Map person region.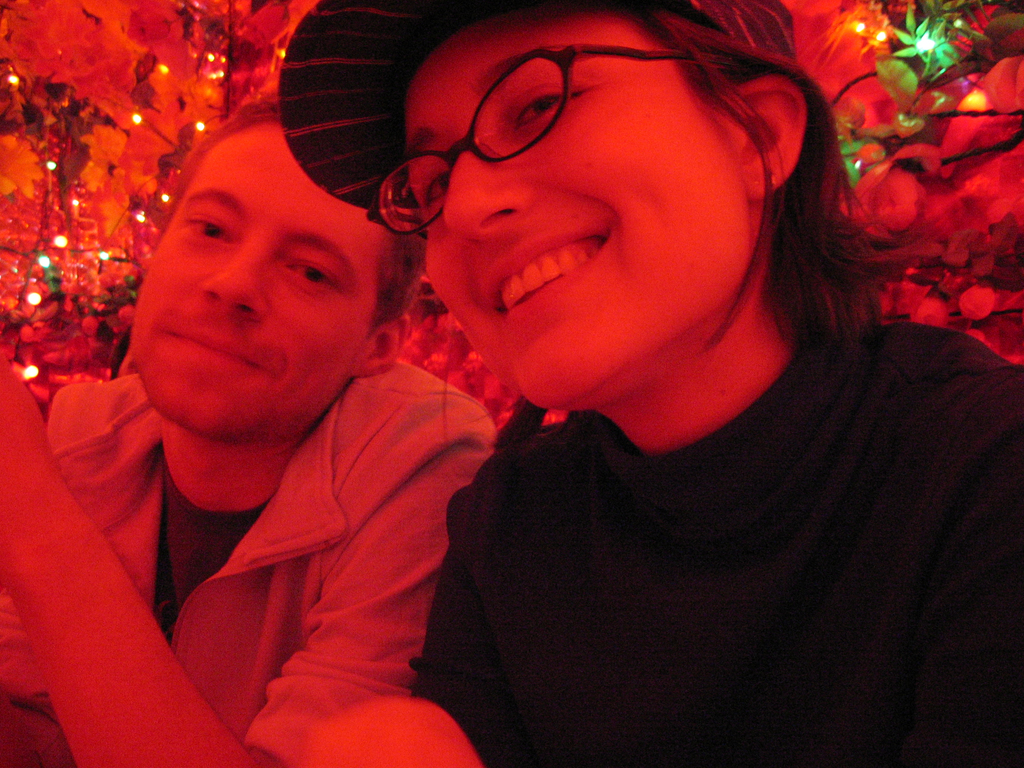
Mapped to select_region(54, 68, 552, 756).
